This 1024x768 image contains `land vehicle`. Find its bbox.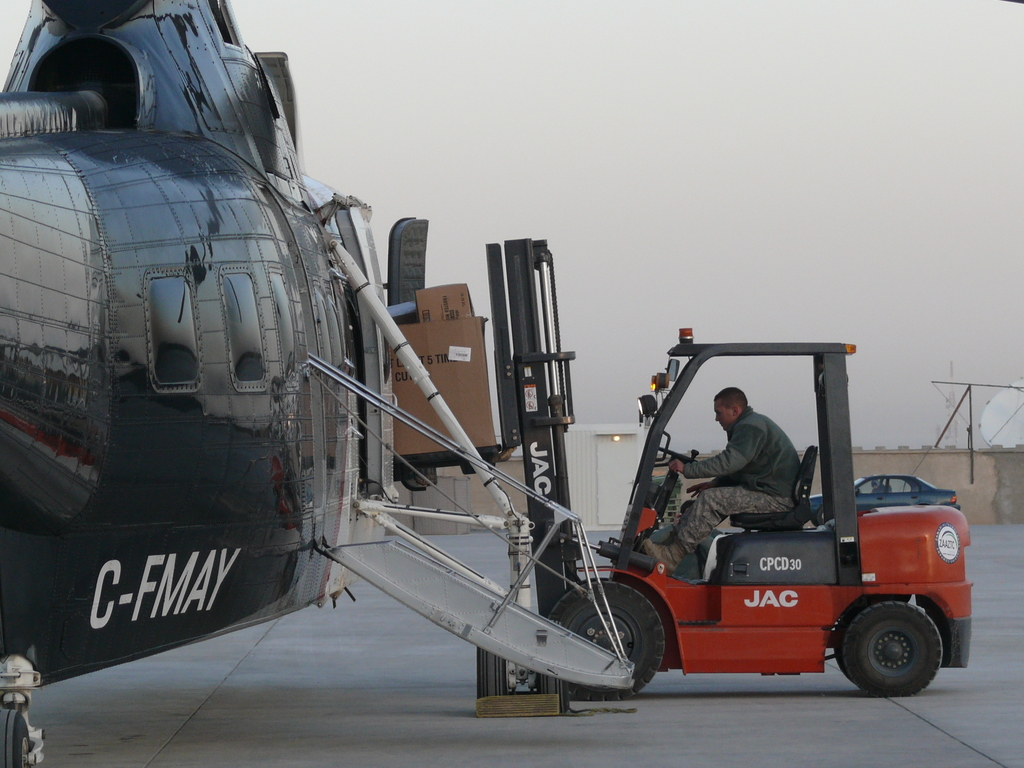
Rect(556, 364, 988, 721).
